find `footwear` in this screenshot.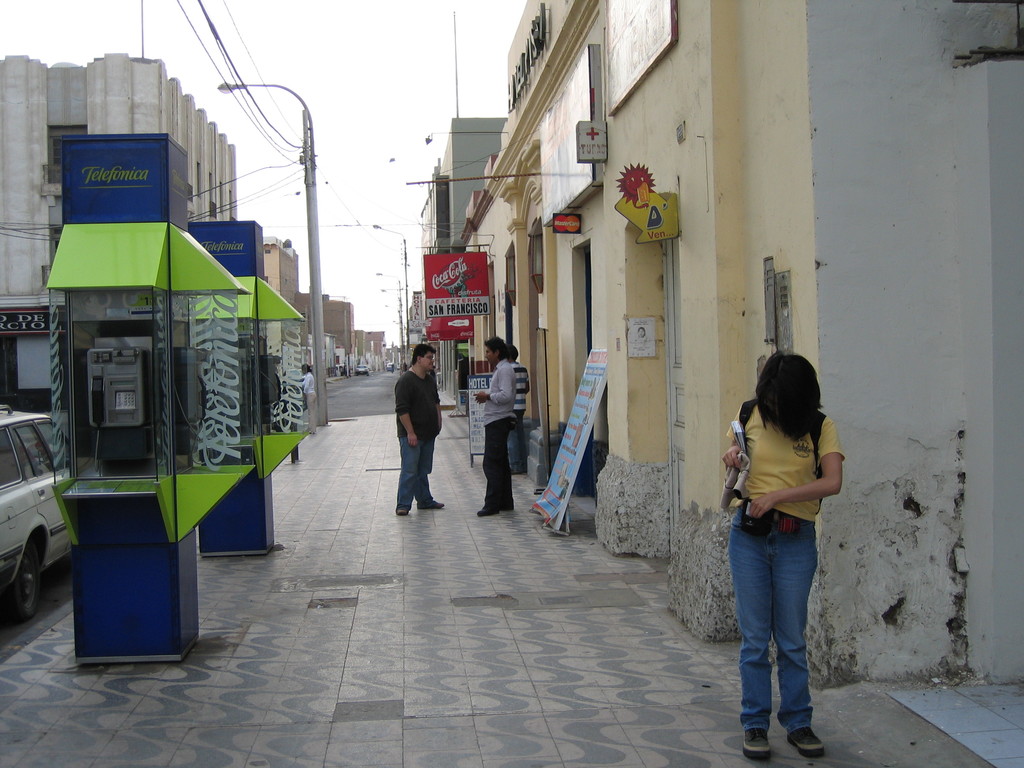
The bounding box for `footwear` is 394/504/410/516.
